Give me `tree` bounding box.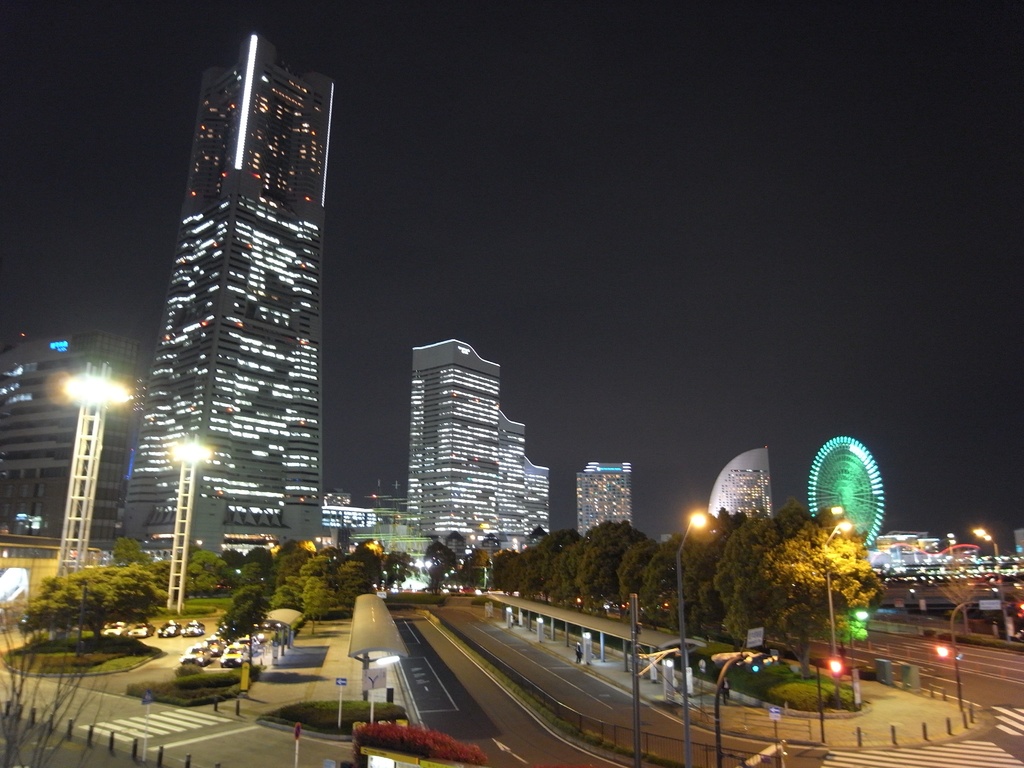
<region>217, 584, 278, 676</region>.
